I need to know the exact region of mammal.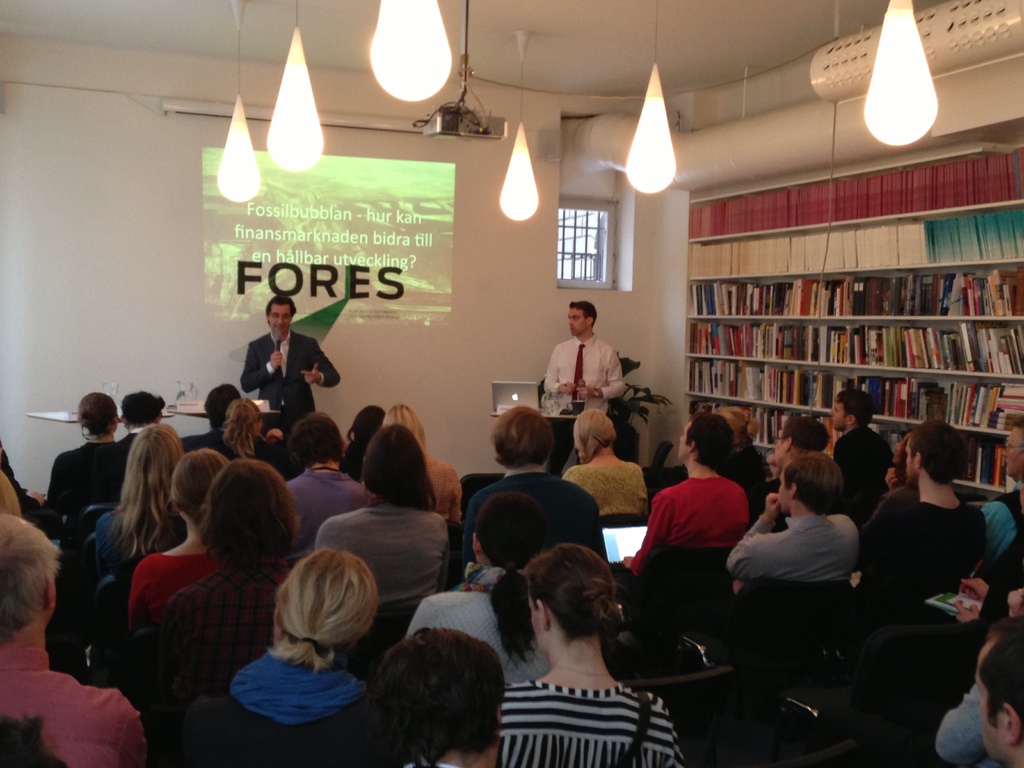
Region: detection(368, 623, 506, 767).
